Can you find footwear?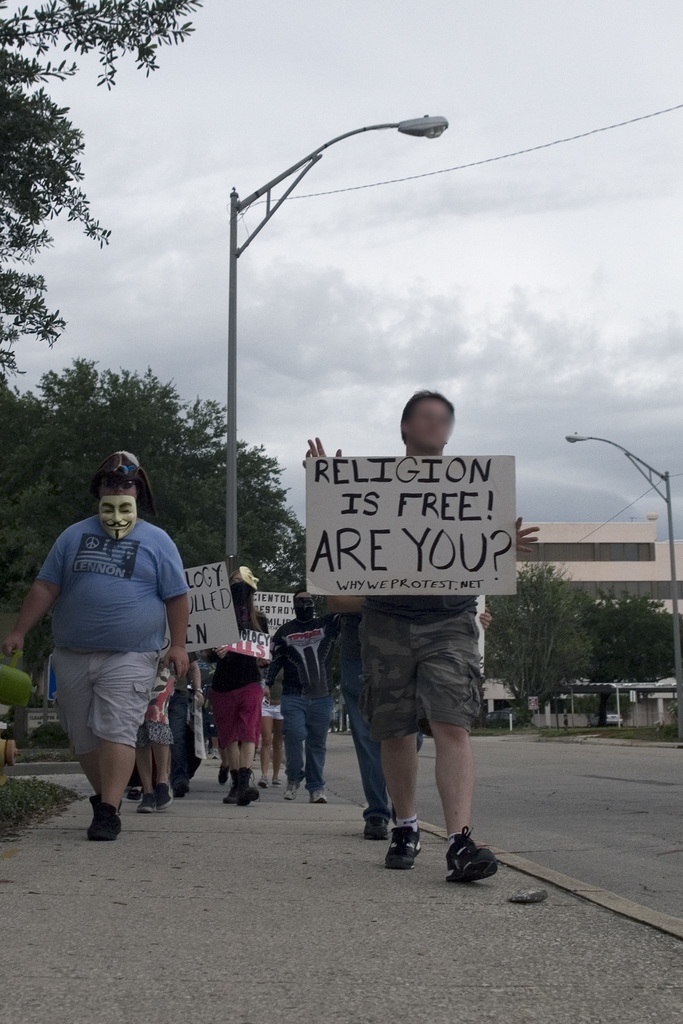
Yes, bounding box: BBox(283, 777, 300, 801).
